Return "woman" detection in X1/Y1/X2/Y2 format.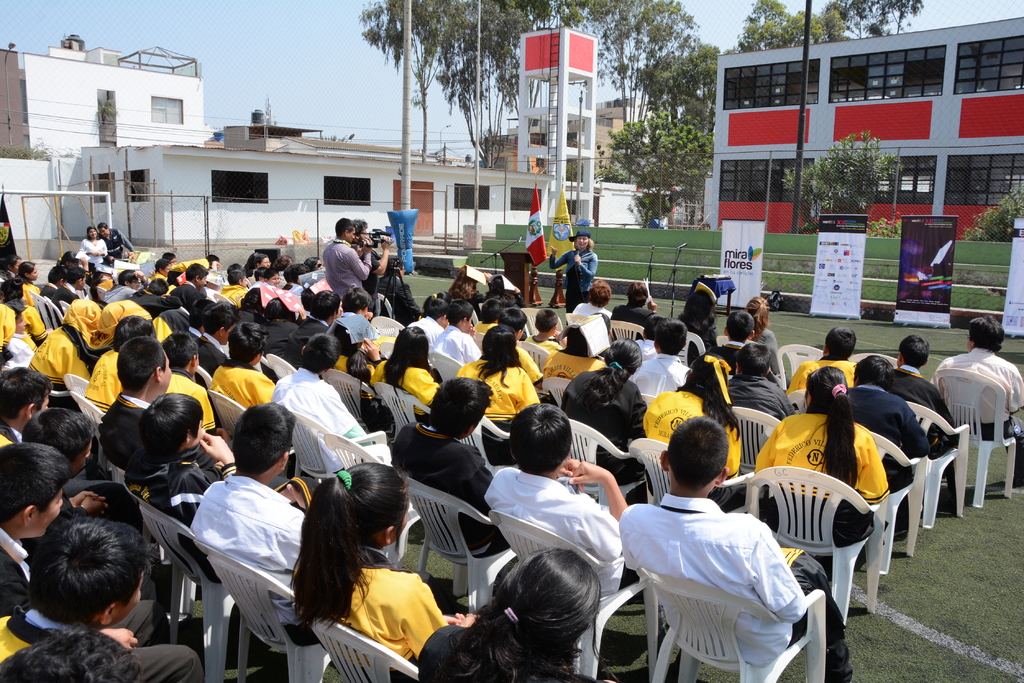
550/232/601/325.
